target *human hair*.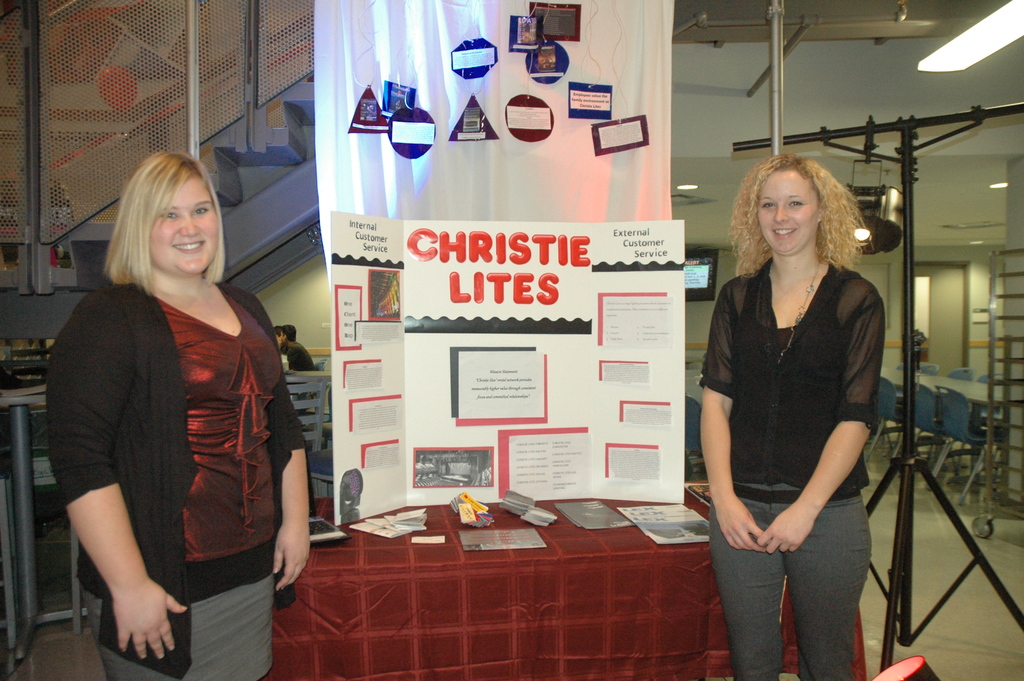
Target region: box(281, 327, 296, 343).
